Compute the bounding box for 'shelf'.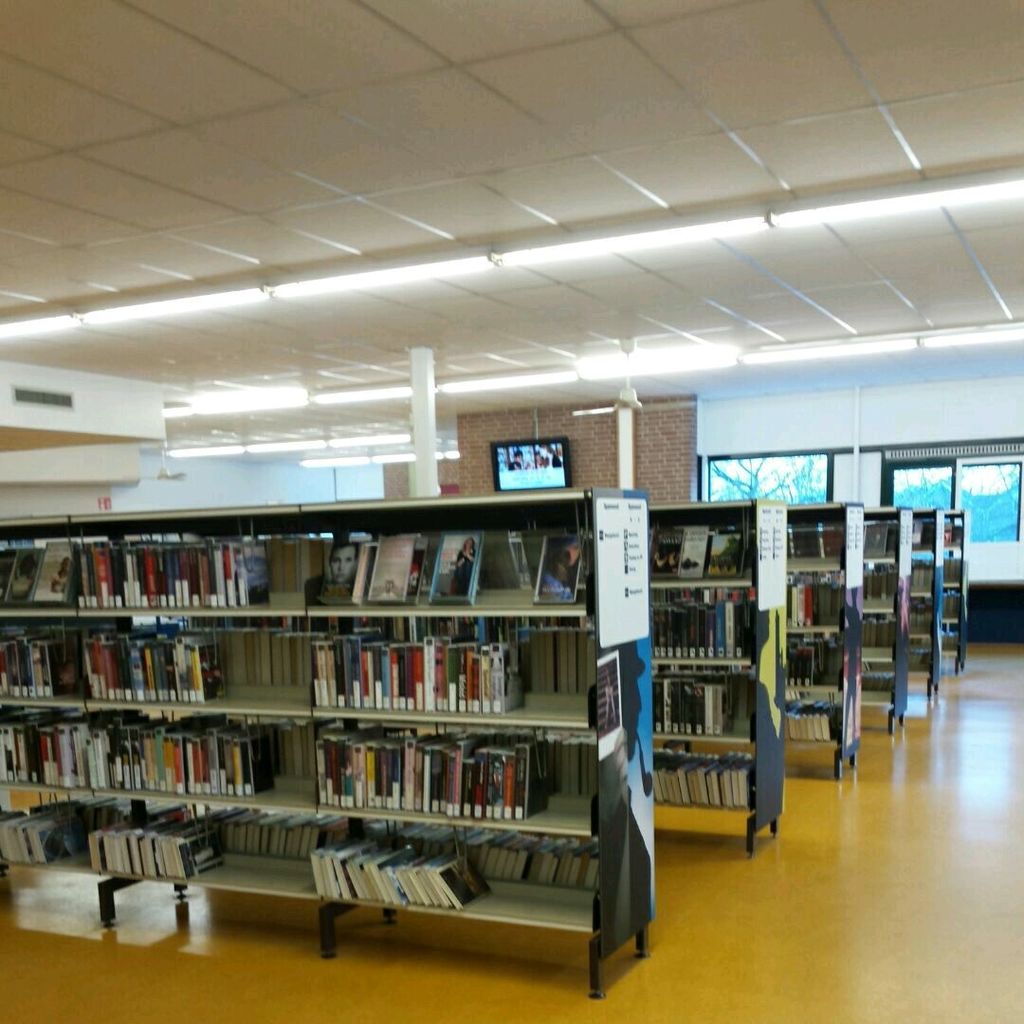
x1=786, y1=498, x2=858, y2=783.
